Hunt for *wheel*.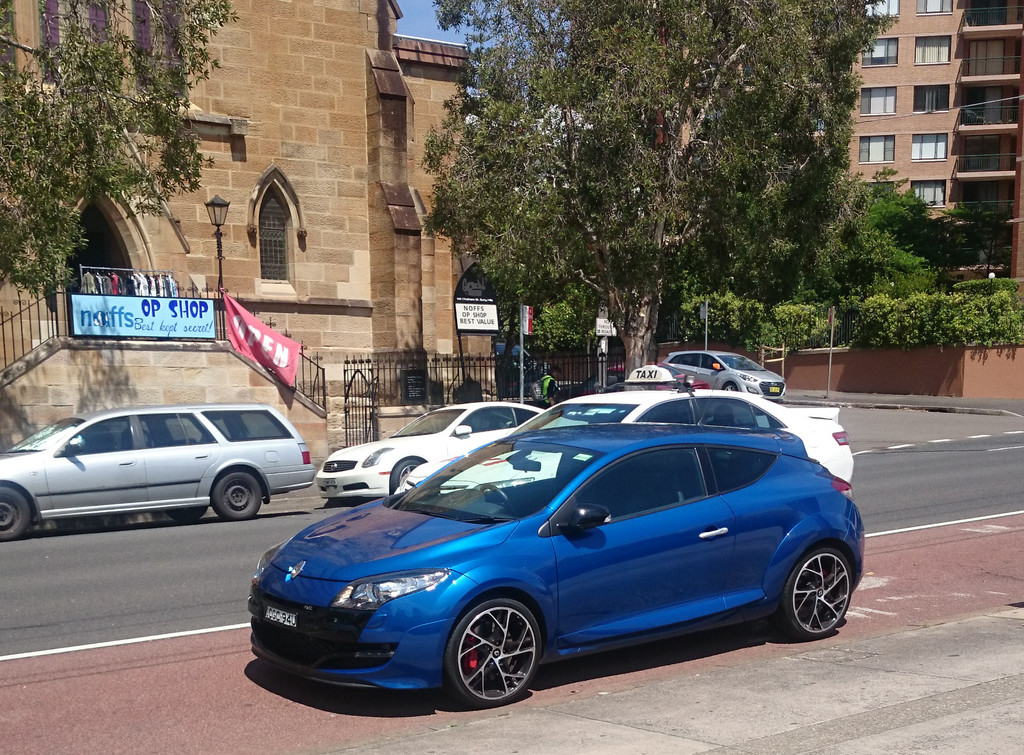
Hunted down at Rect(444, 615, 538, 704).
